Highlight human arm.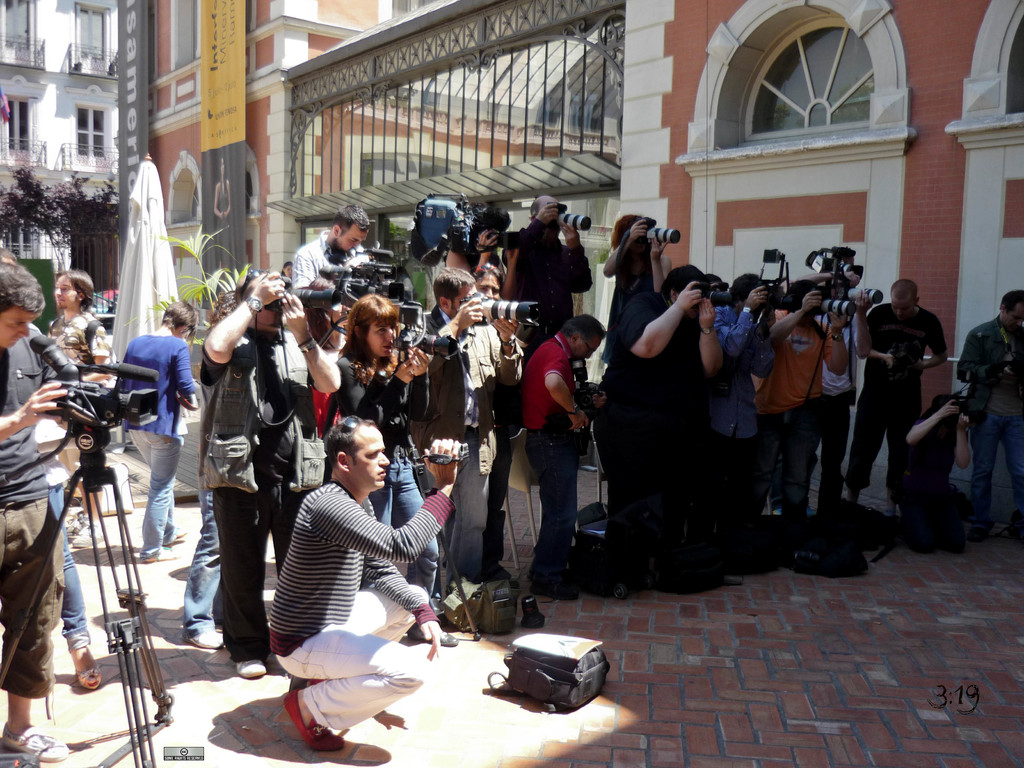
Highlighted region: [x1=599, y1=217, x2=650, y2=282].
